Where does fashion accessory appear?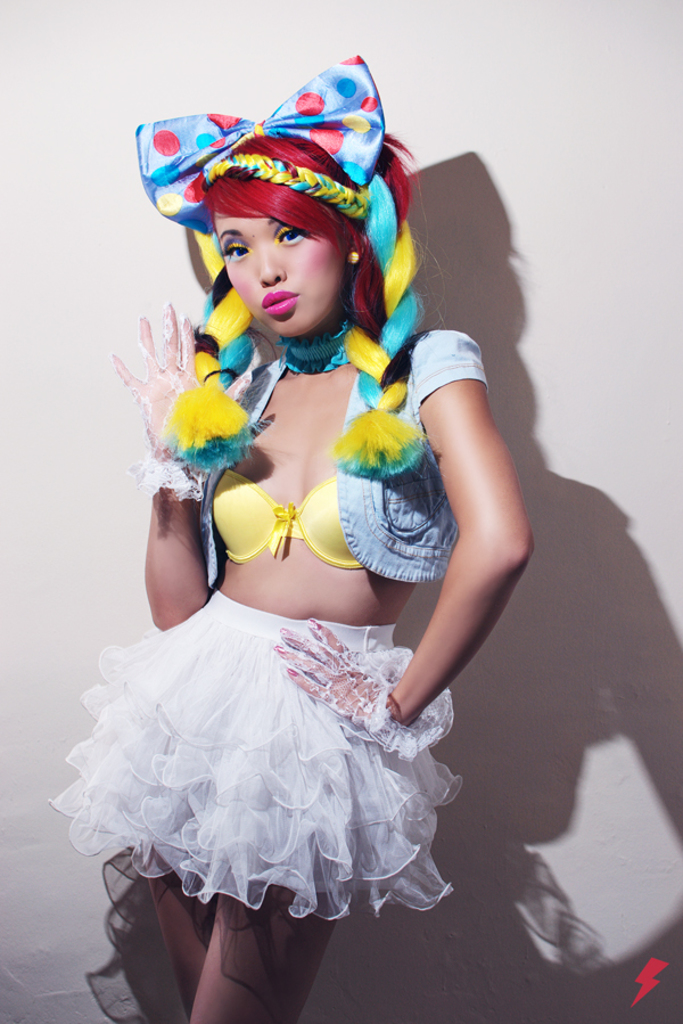
Appears at <bbox>268, 318, 355, 377</bbox>.
